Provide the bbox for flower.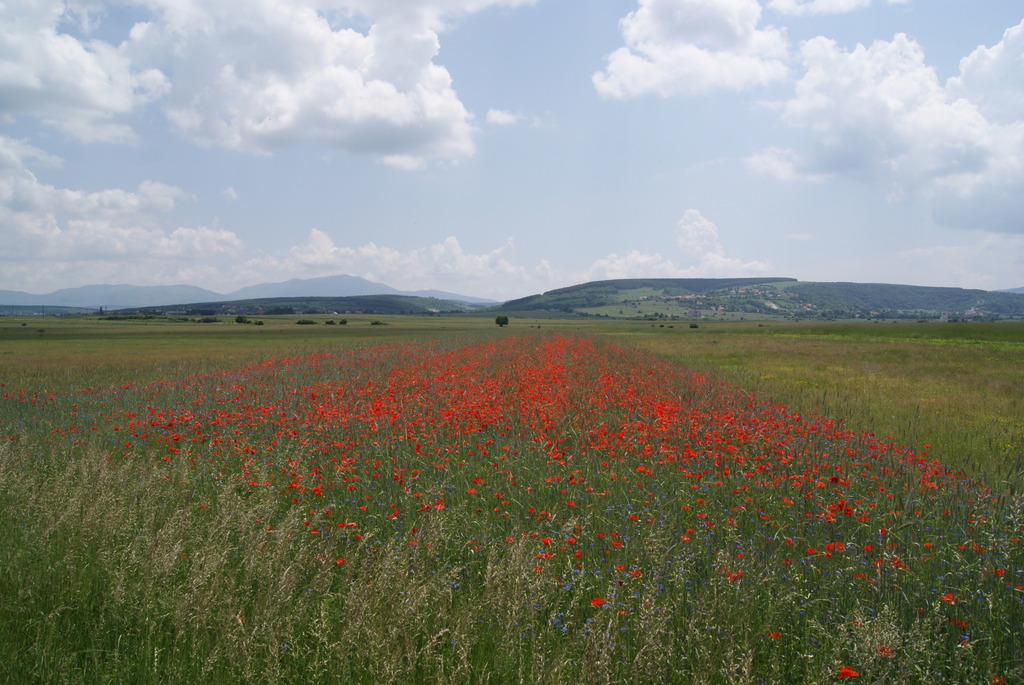
x1=948 y1=616 x2=965 y2=628.
